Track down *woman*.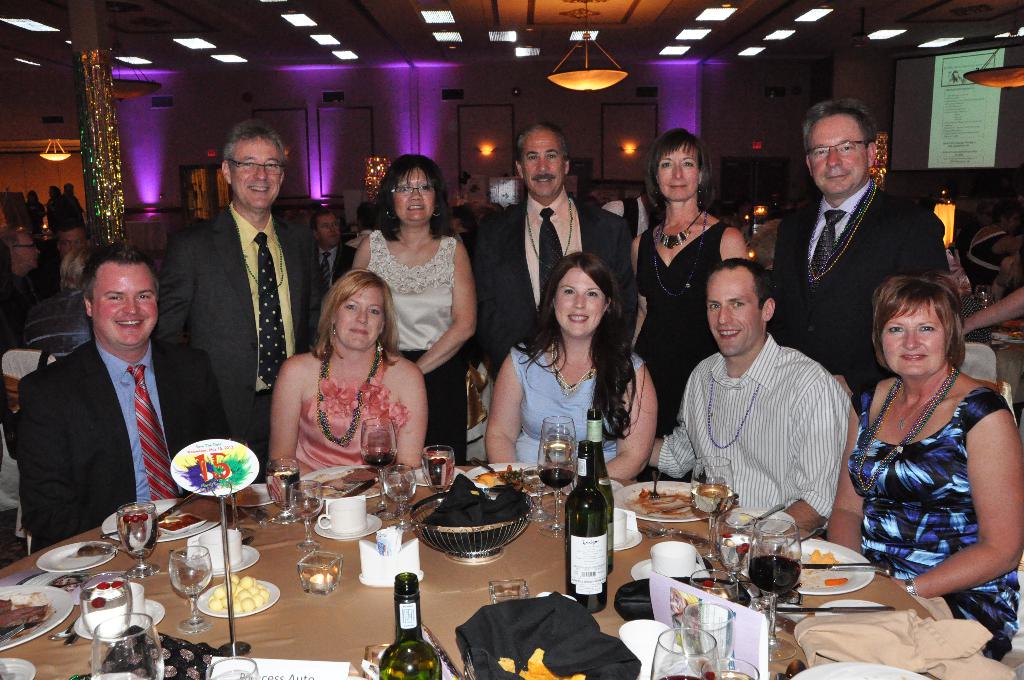
Tracked to box=[22, 187, 52, 241].
